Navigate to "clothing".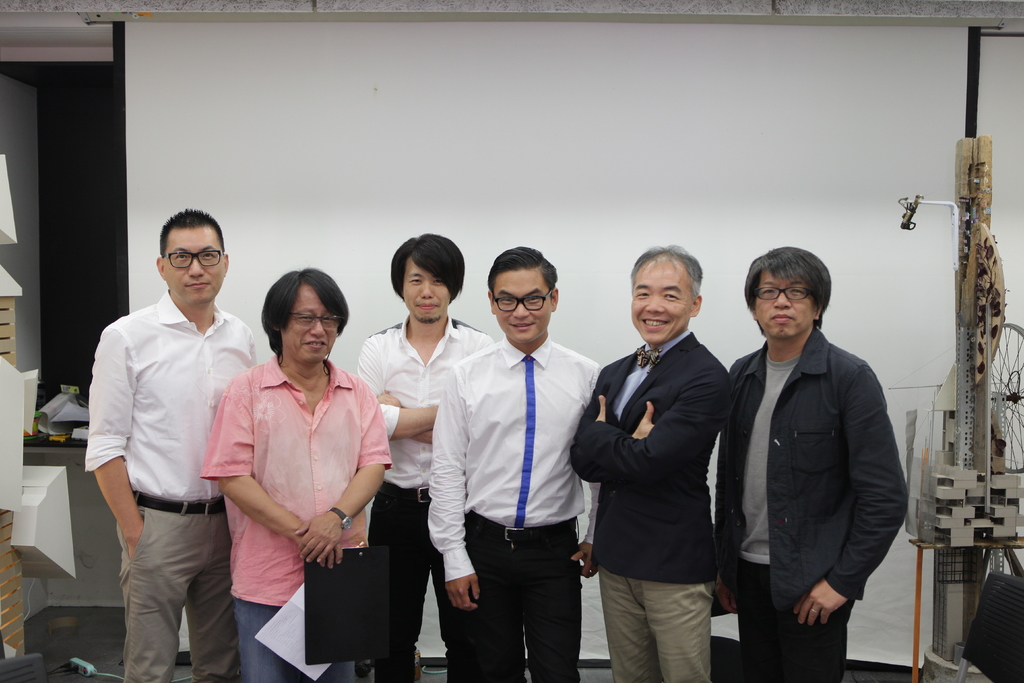
Navigation target: 424, 336, 611, 677.
